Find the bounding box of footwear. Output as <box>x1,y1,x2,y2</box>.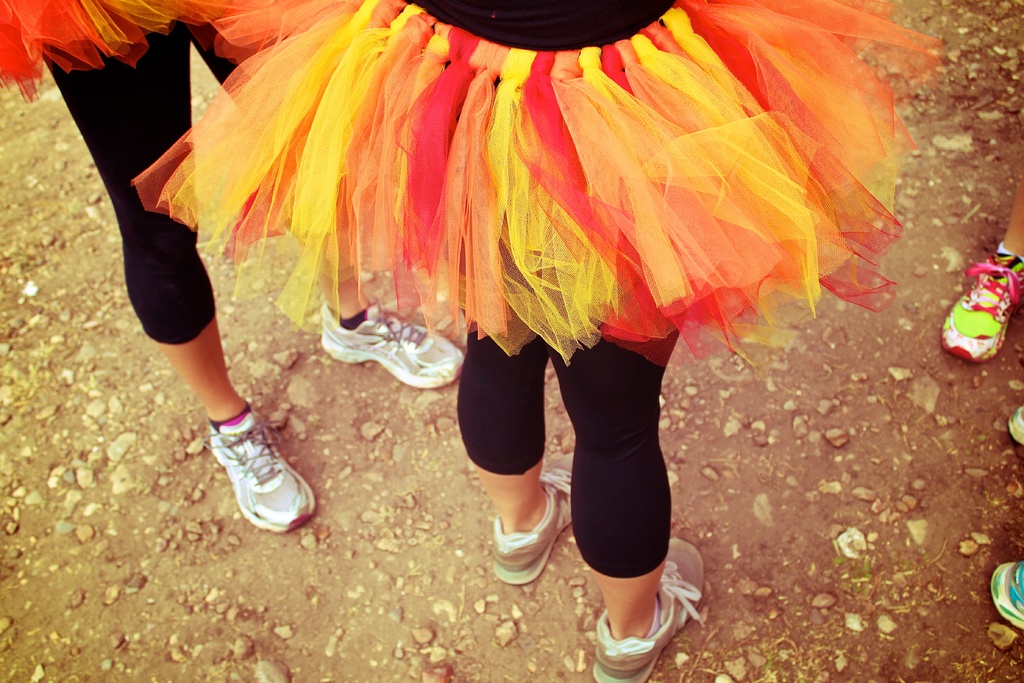
<box>321,303,466,388</box>.
